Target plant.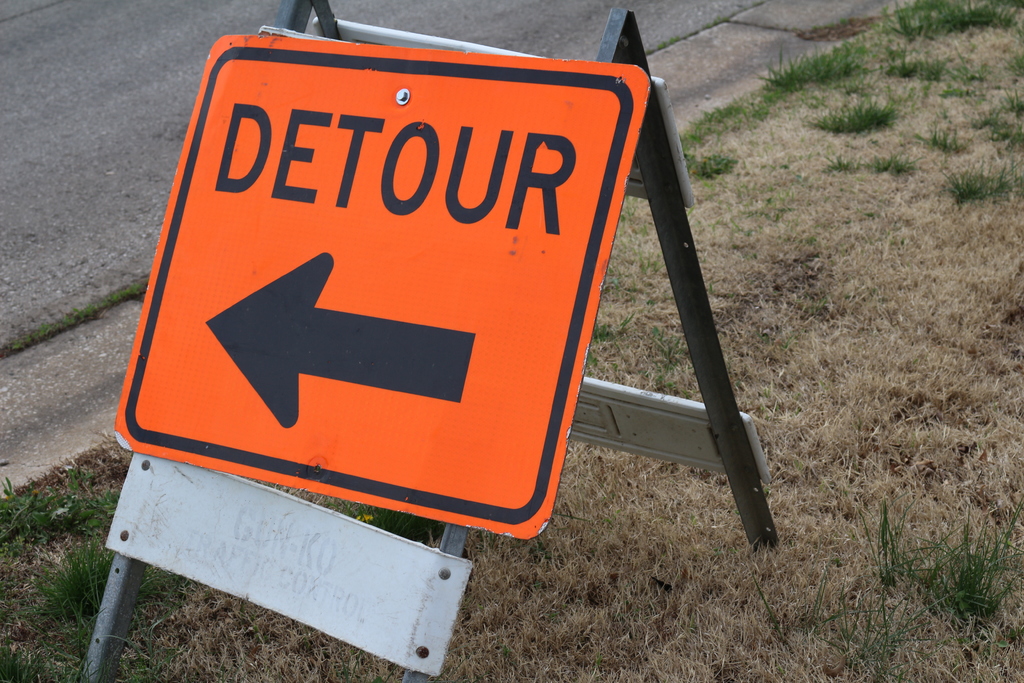
Target region: bbox(1002, 42, 1023, 73).
